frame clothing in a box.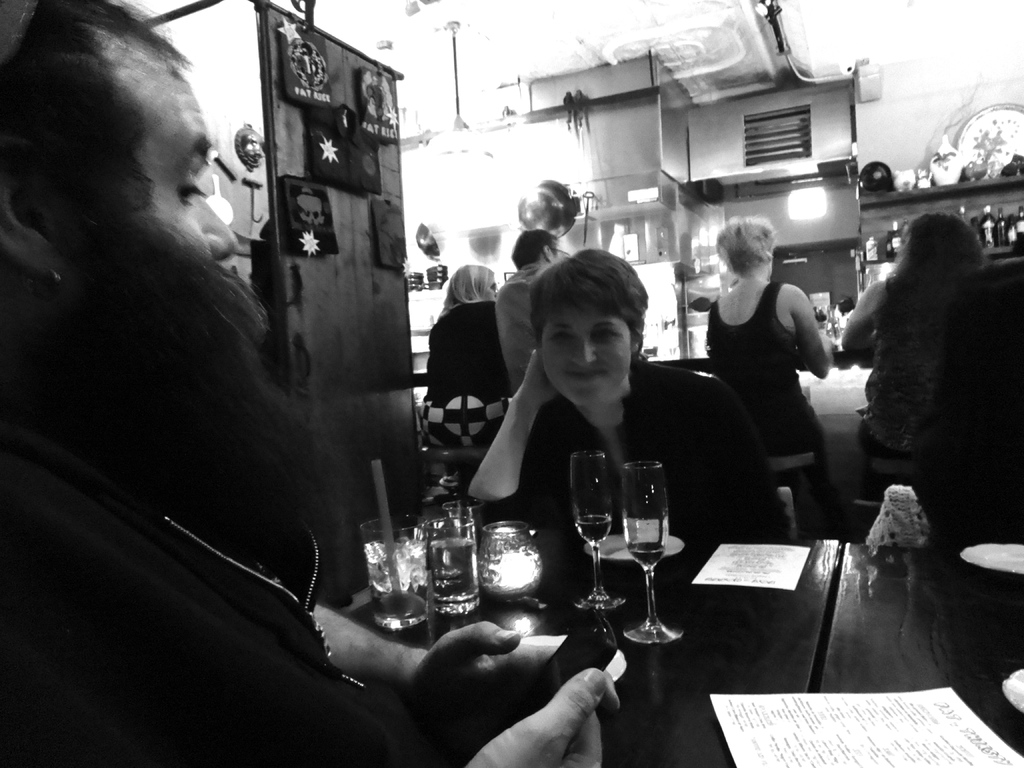
473/351/796/562.
